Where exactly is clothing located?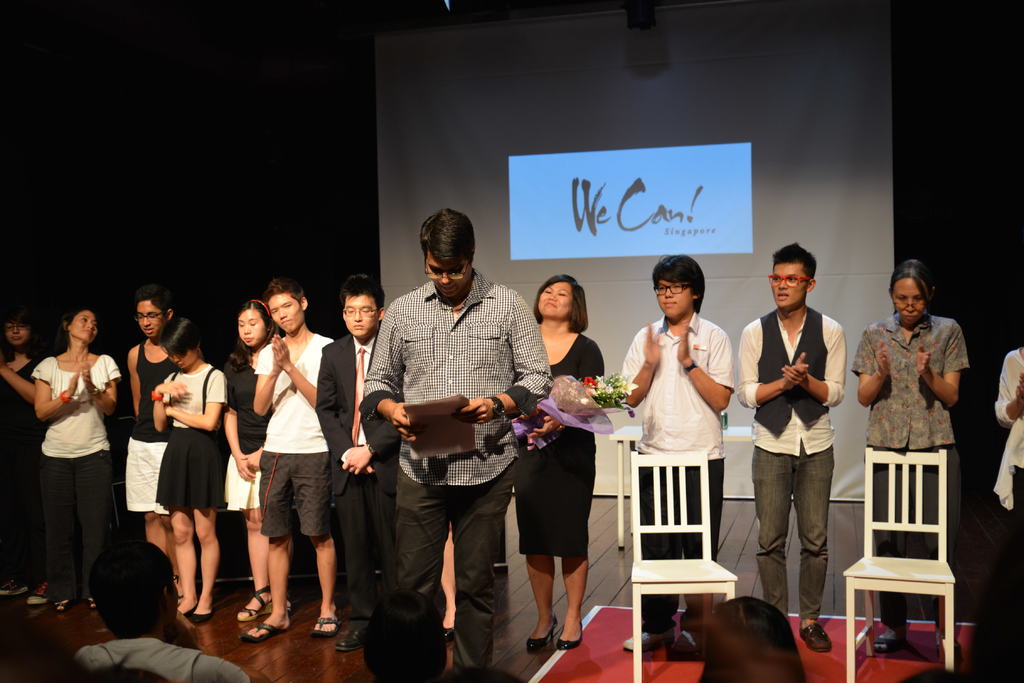
Its bounding box is region(223, 361, 278, 514).
